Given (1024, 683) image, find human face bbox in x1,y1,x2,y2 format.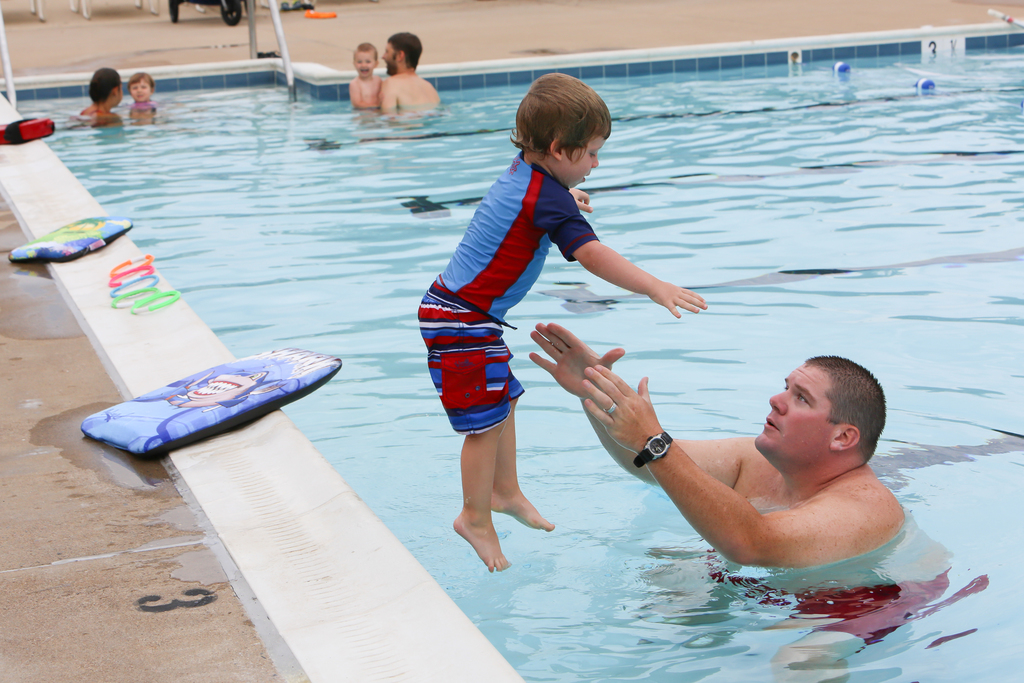
130,78,149,104.
